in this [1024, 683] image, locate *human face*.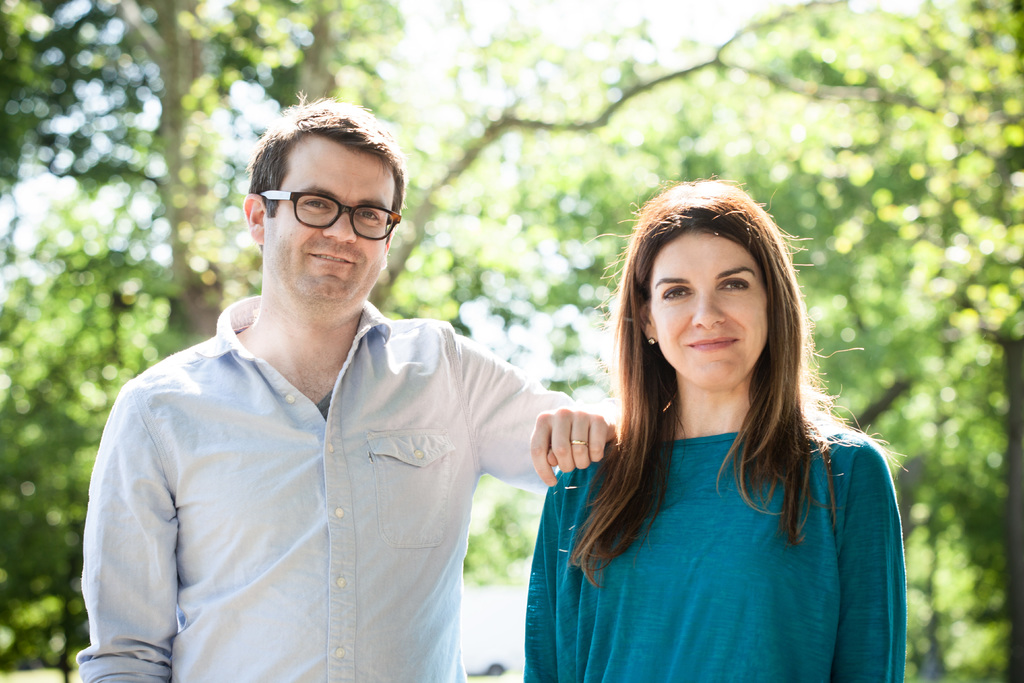
Bounding box: [x1=644, y1=234, x2=765, y2=395].
